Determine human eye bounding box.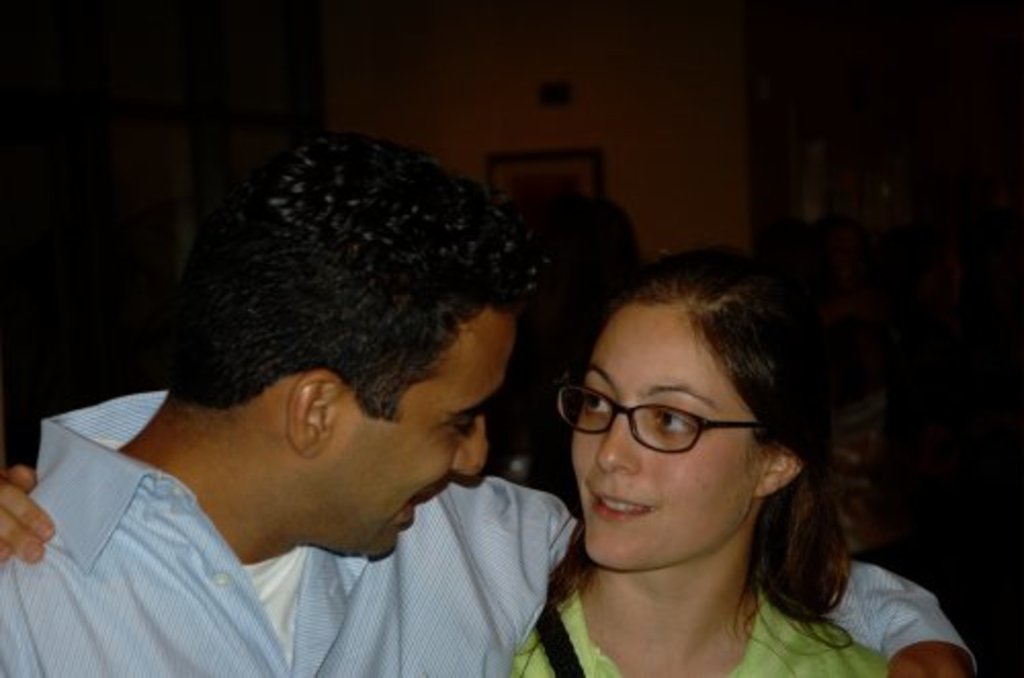
Determined: {"x1": 649, "y1": 404, "x2": 709, "y2": 438}.
